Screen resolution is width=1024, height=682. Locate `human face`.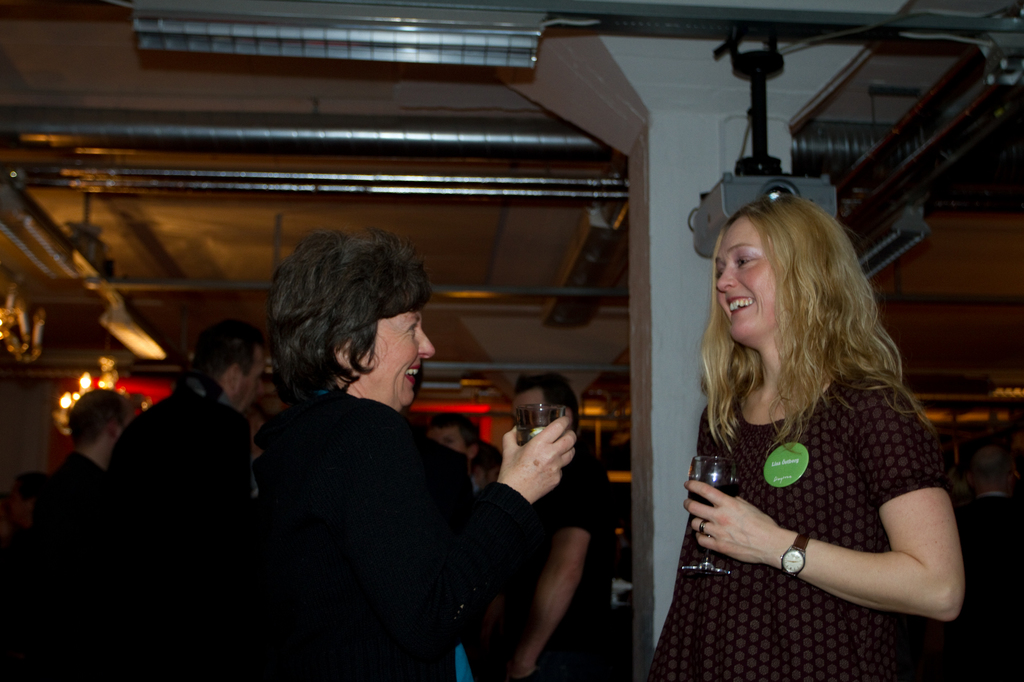
<bbox>717, 219, 780, 347</bbox>.
